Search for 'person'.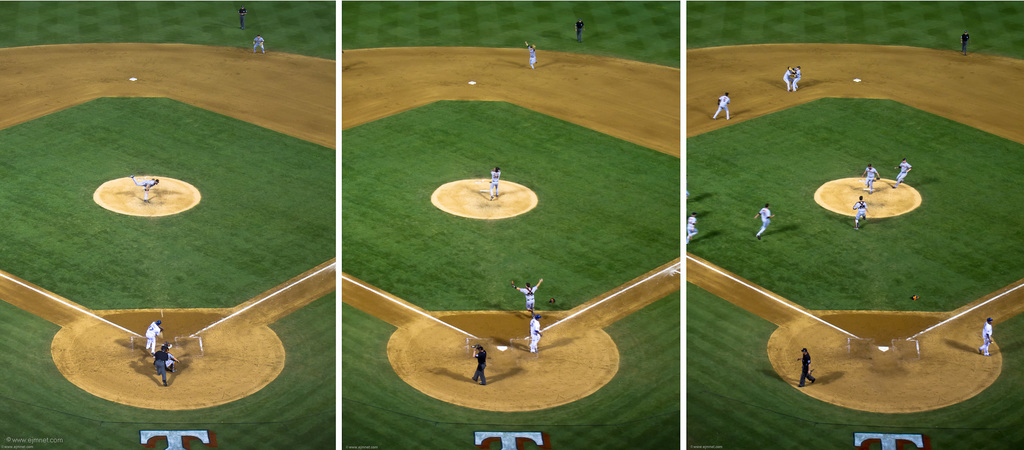
Found at Rect(576, 11, 585, 37).
